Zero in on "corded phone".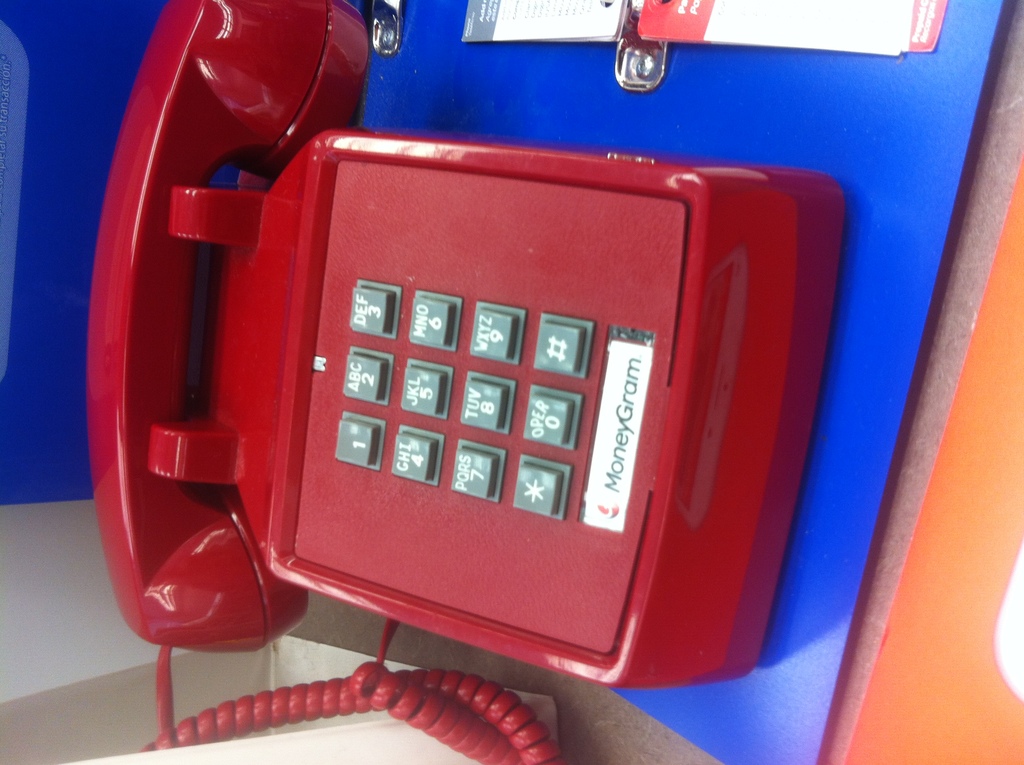
Zeroed in: l=94, t=0, r=825, b=764.
